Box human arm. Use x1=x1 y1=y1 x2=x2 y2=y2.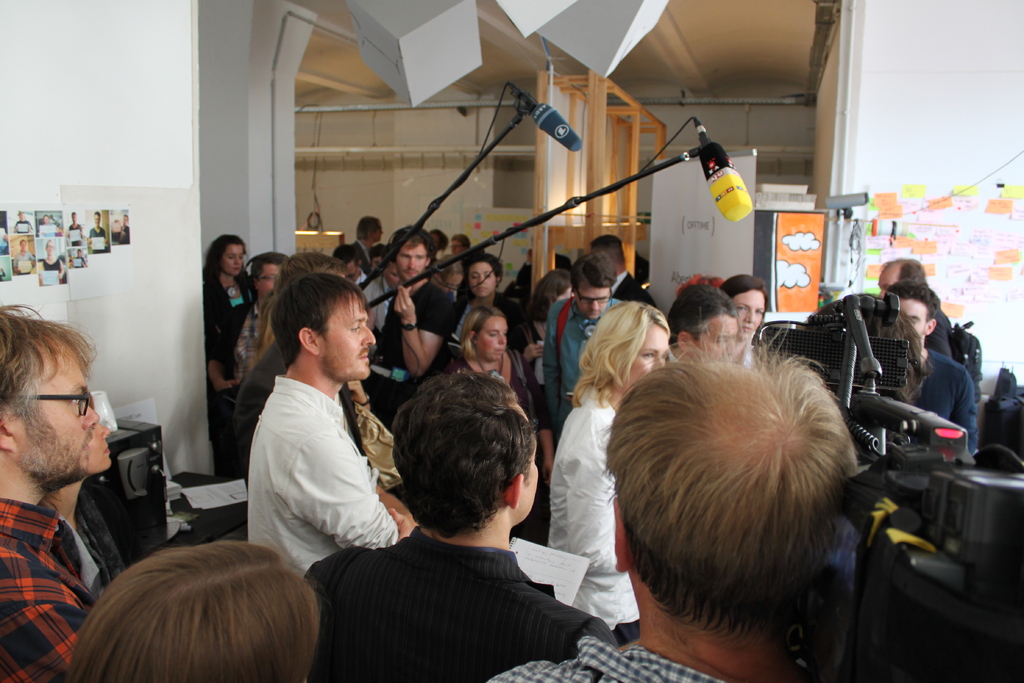
x1=0 y1=597 x2=88 y2=682.
